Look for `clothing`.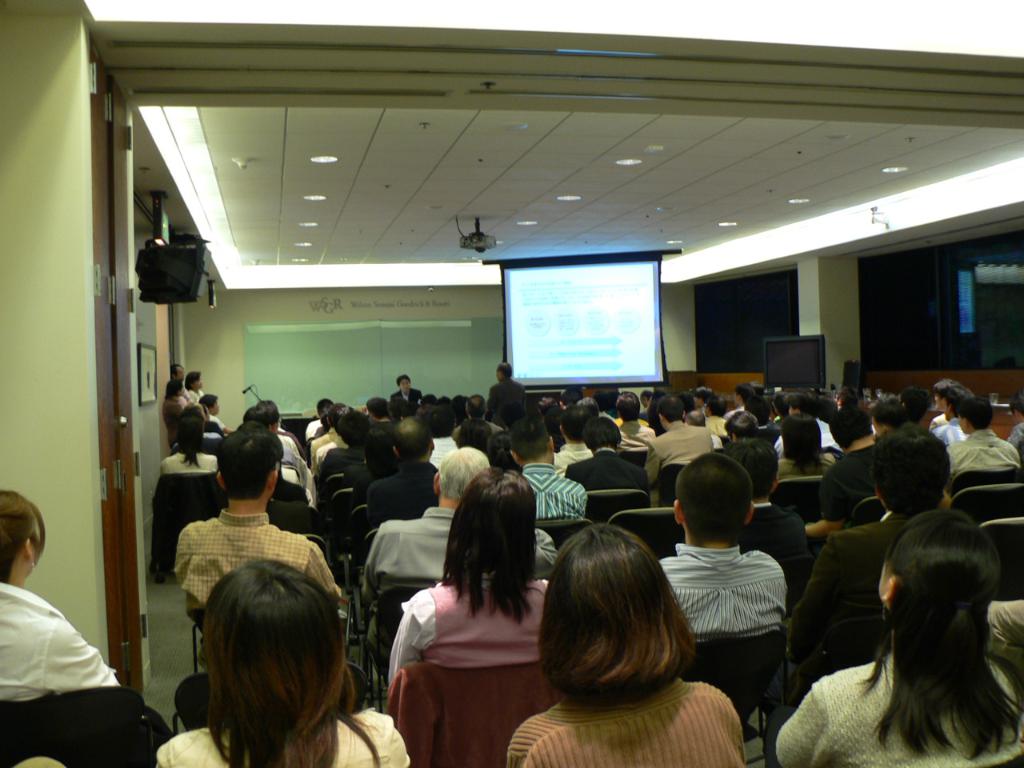
Found: 506:461:587:521.
